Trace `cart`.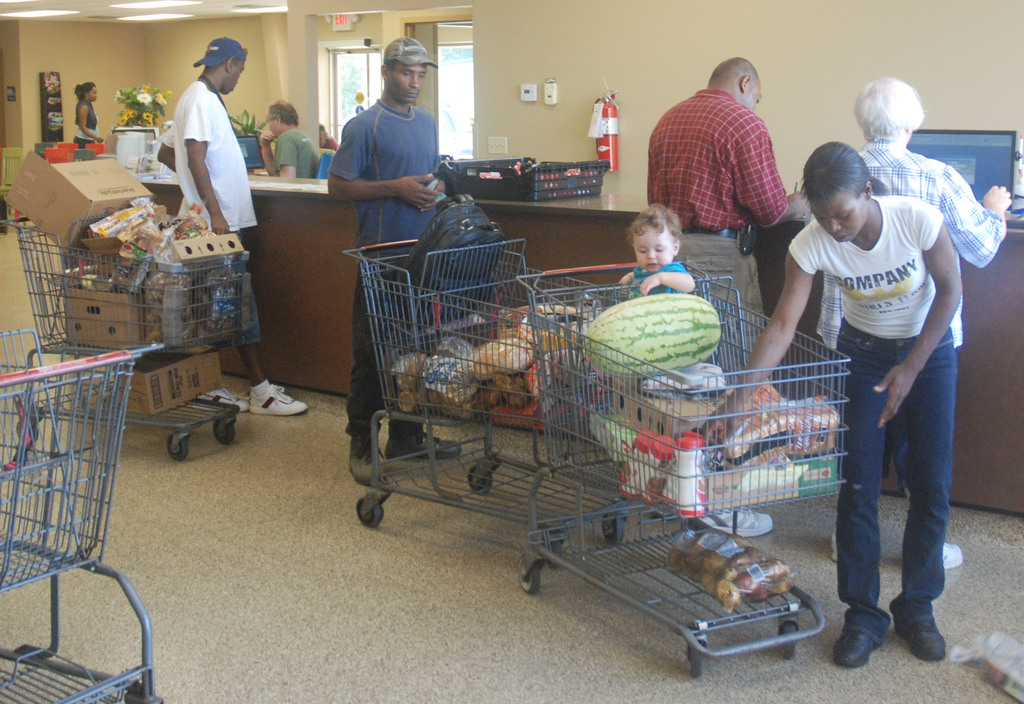
Traced to (left=0, top=215, right=266, bottom=463).
